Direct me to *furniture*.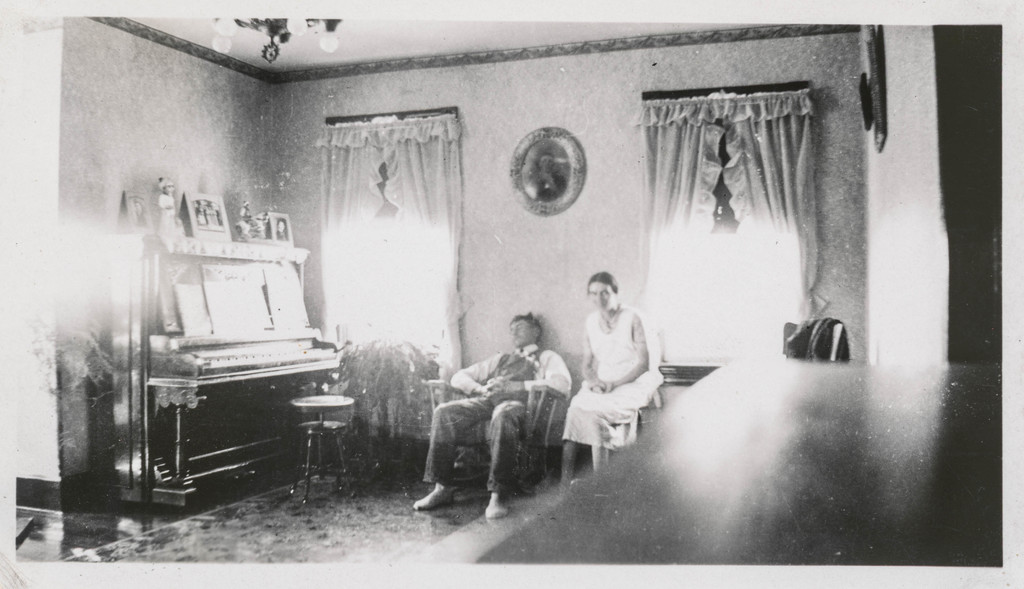
Direction: select_region(426, 376, 570, 493).
